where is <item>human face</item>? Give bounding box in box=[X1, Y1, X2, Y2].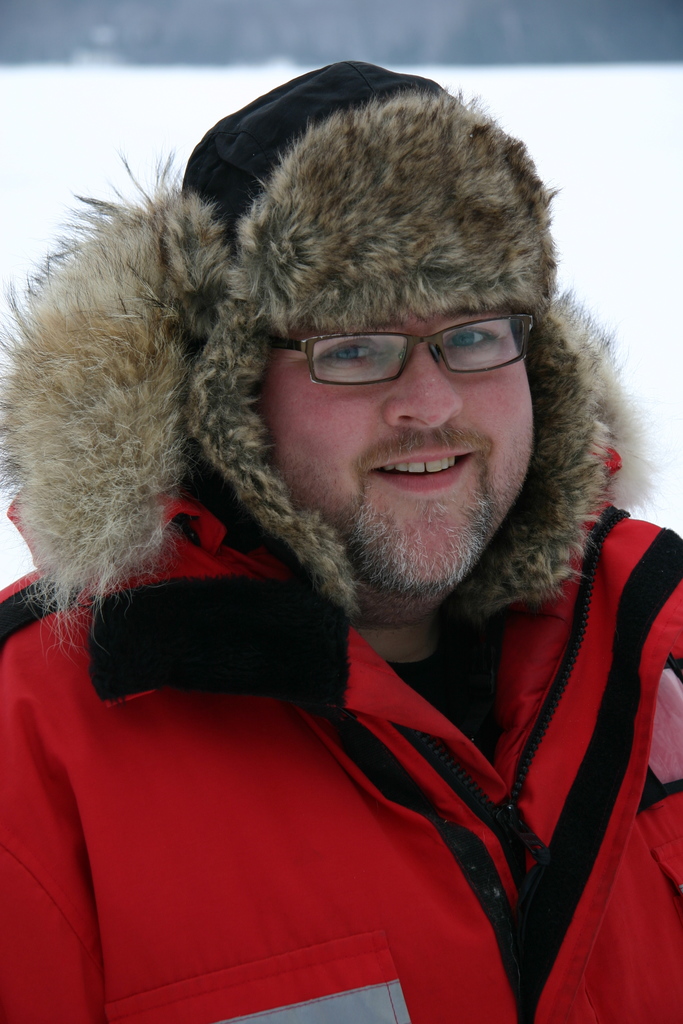
box=[258, 298, 535, 604].
